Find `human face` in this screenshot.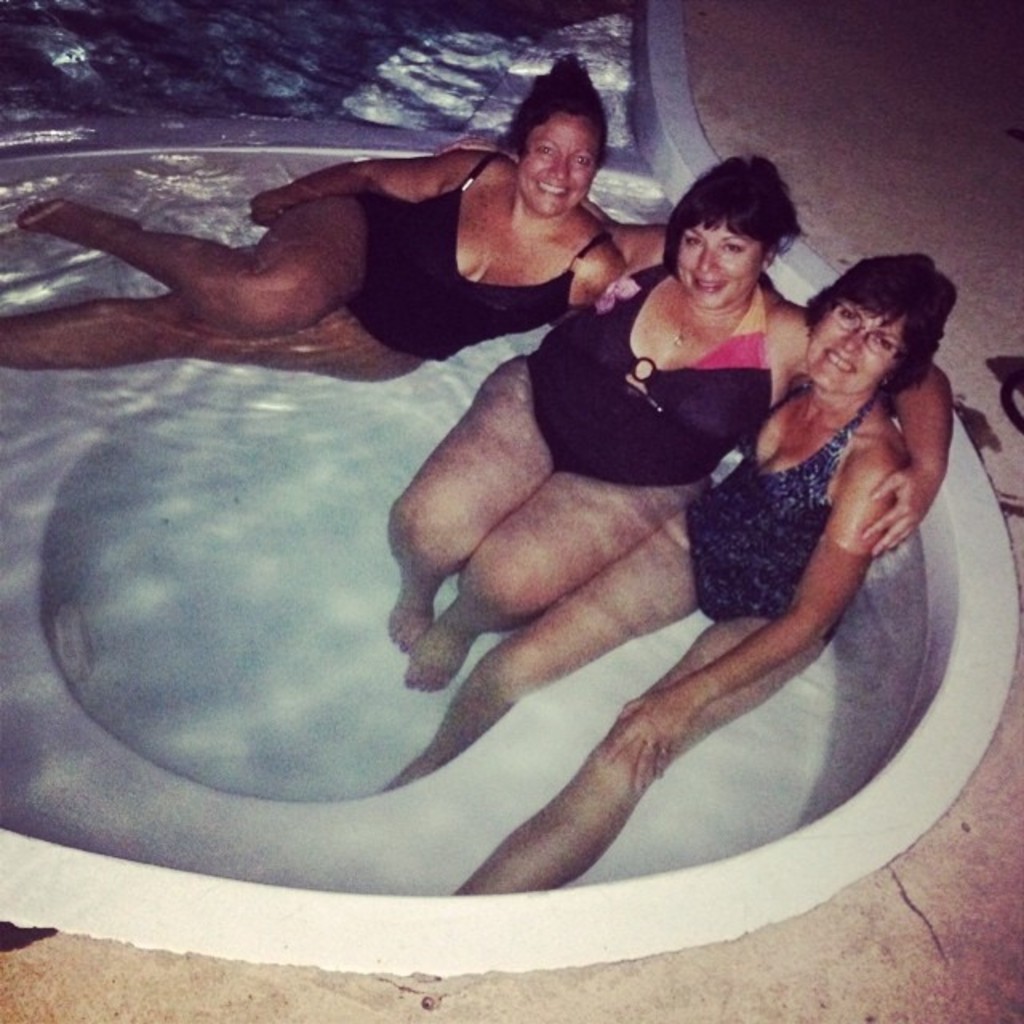
The bounding box for `human face` is bbox(520, 104, 603, 214).
